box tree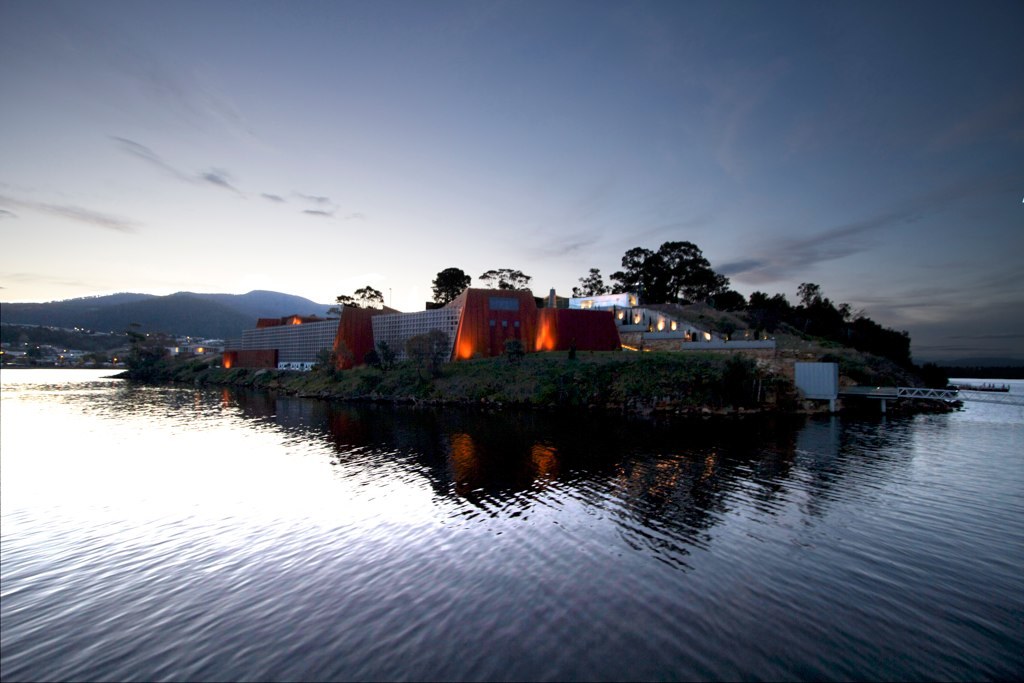
<box>559,232,619,305</box>
